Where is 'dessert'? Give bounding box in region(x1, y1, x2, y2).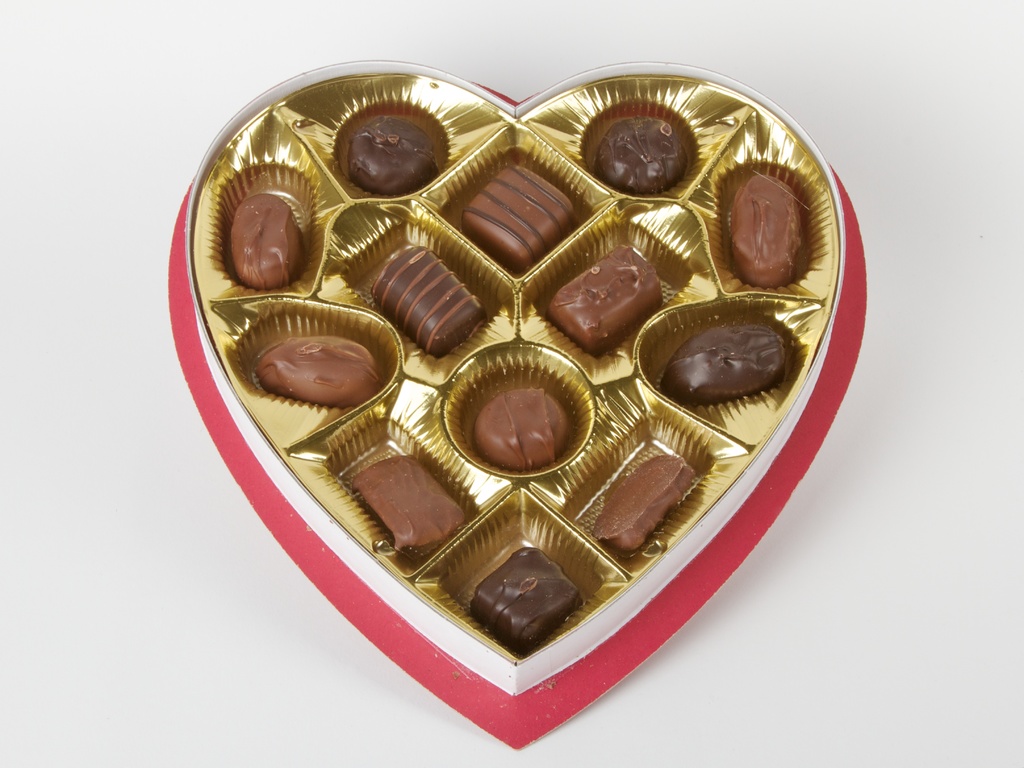
region(252, 338, 380, 395).
